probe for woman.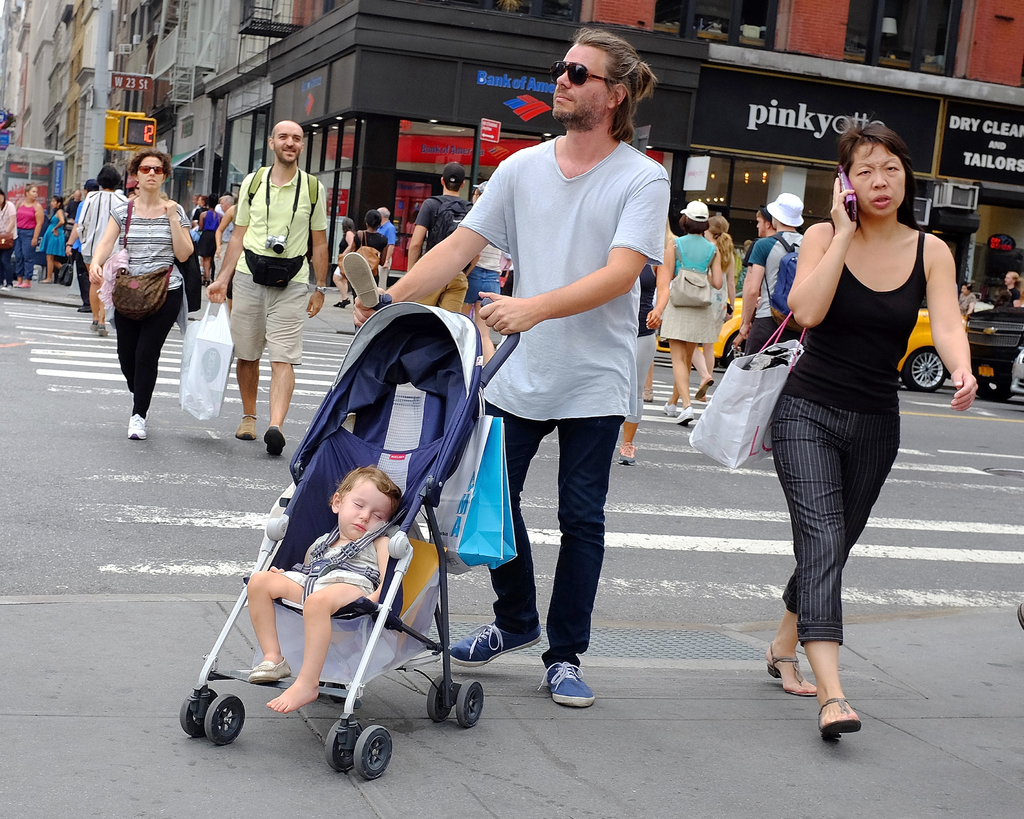
Probe result: [left=45, top=196, right=65, bottom=282].
